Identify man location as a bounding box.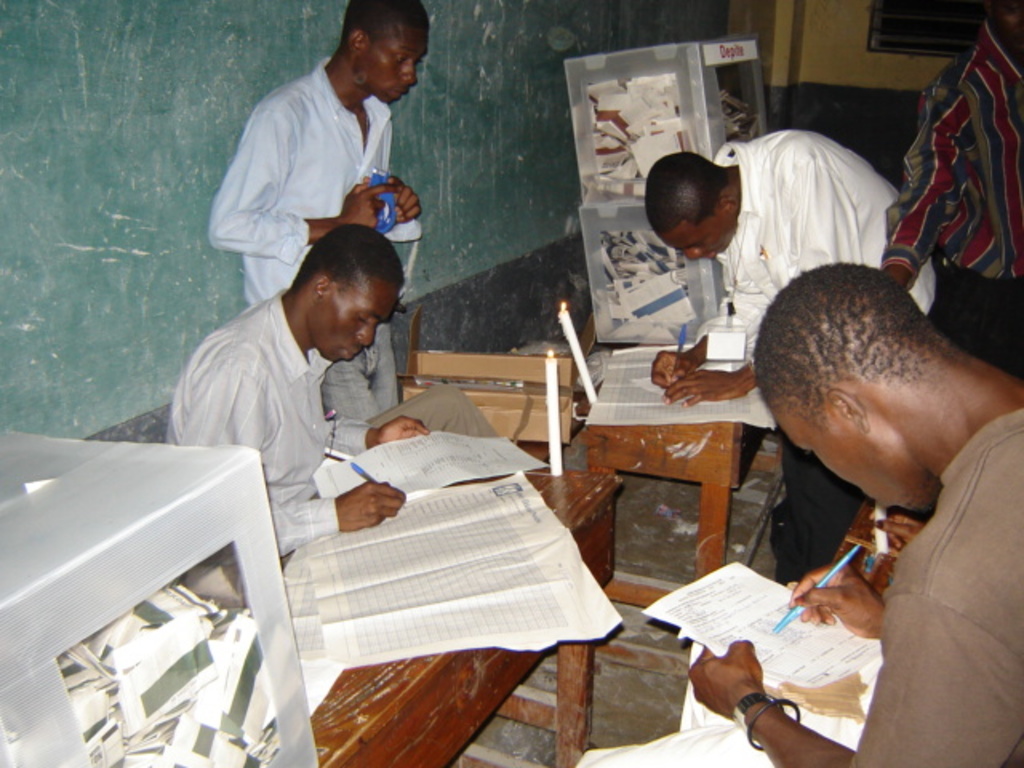
crop(877, 0, 1022, 379).
